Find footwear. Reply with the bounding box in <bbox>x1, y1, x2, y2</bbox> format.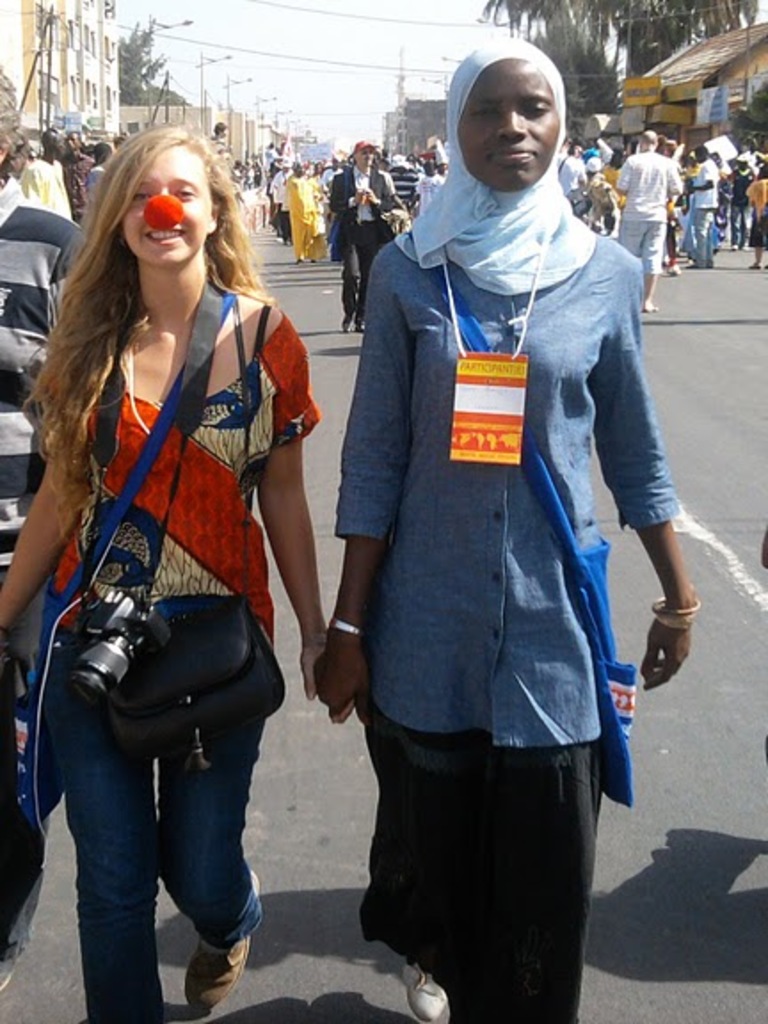
<bbox>667, 260, 681, 277</bbox>.
